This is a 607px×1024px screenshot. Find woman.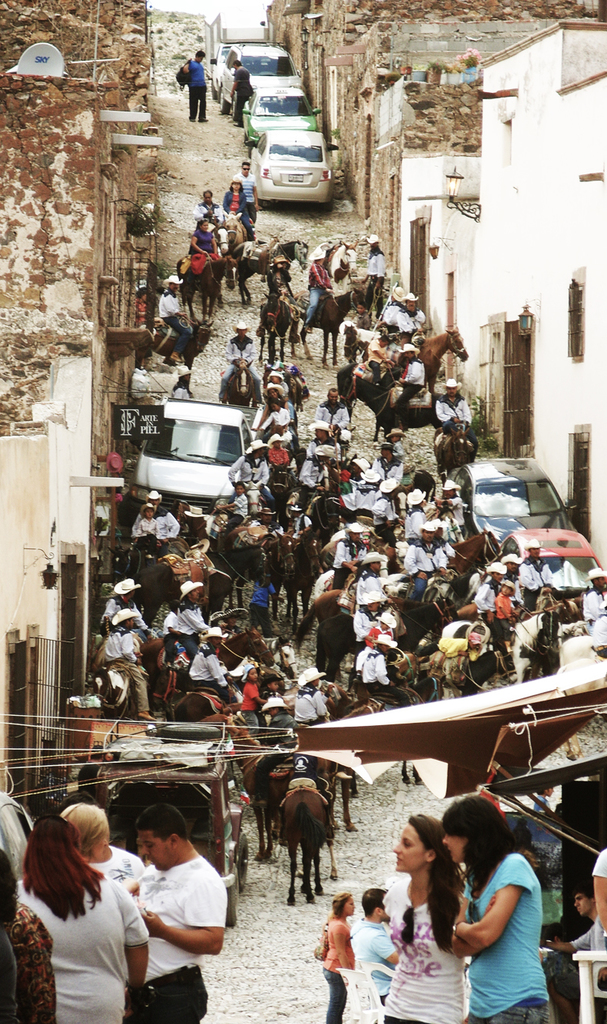
Bounding box: x1=300 y1=247 x2=335 y2=331.
